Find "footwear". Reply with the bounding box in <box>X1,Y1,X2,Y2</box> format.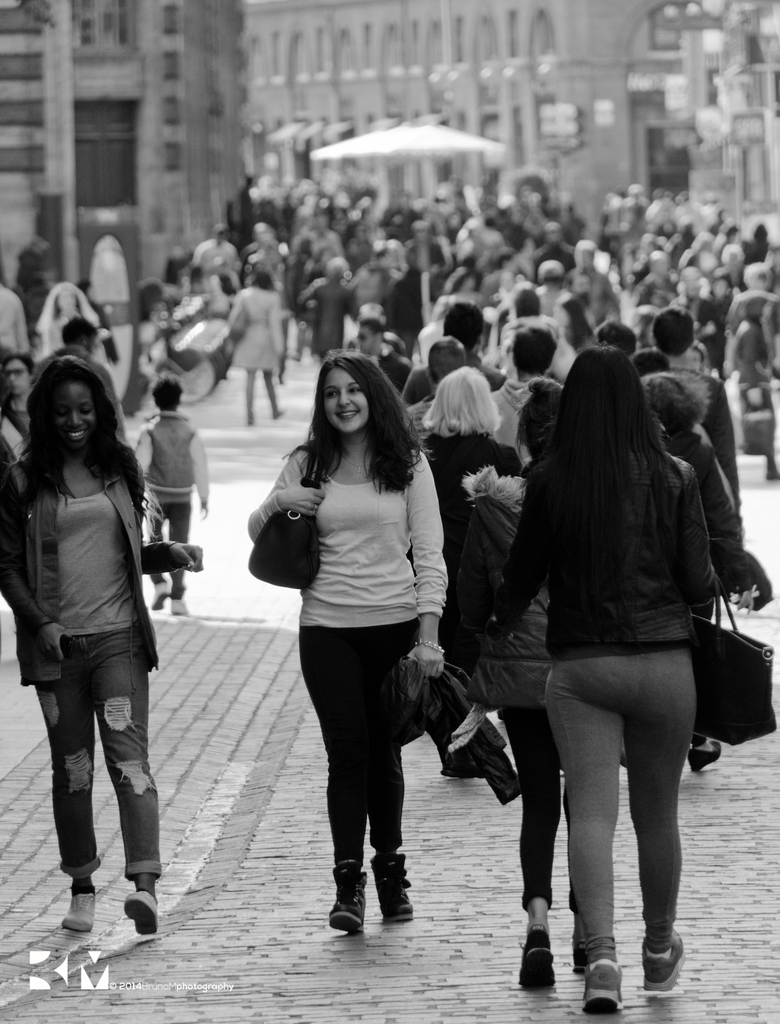
<box>580,935,625,1018</box>.
